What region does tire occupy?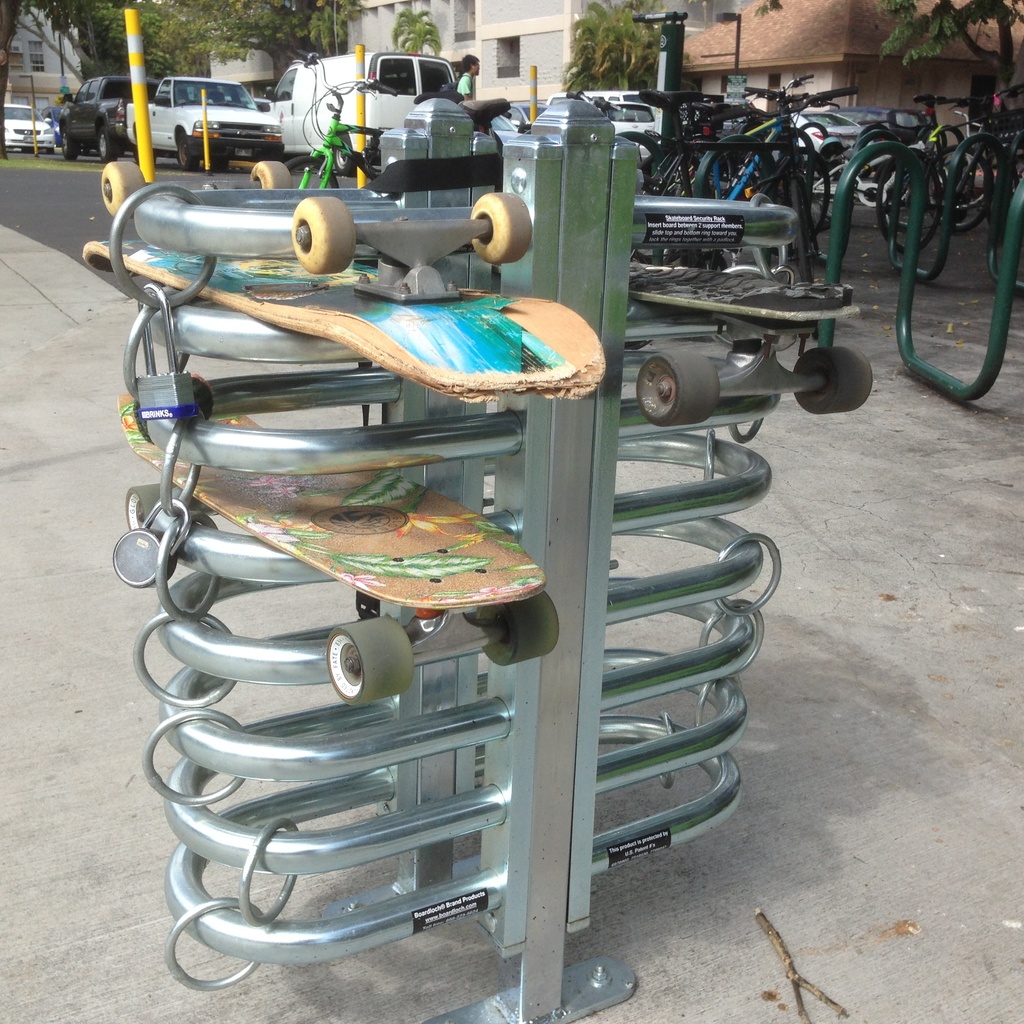
box(631, 355, 719, 426).
